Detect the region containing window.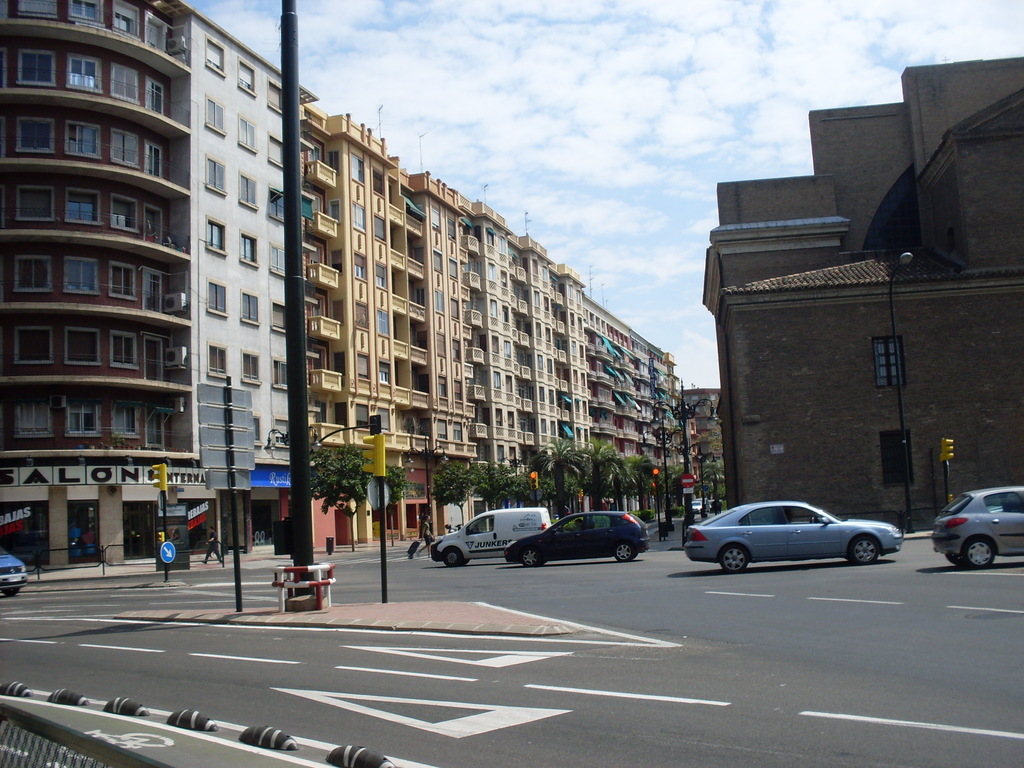
{"left": 266, "top": 243, "right": 287, "bottom": 276}.
